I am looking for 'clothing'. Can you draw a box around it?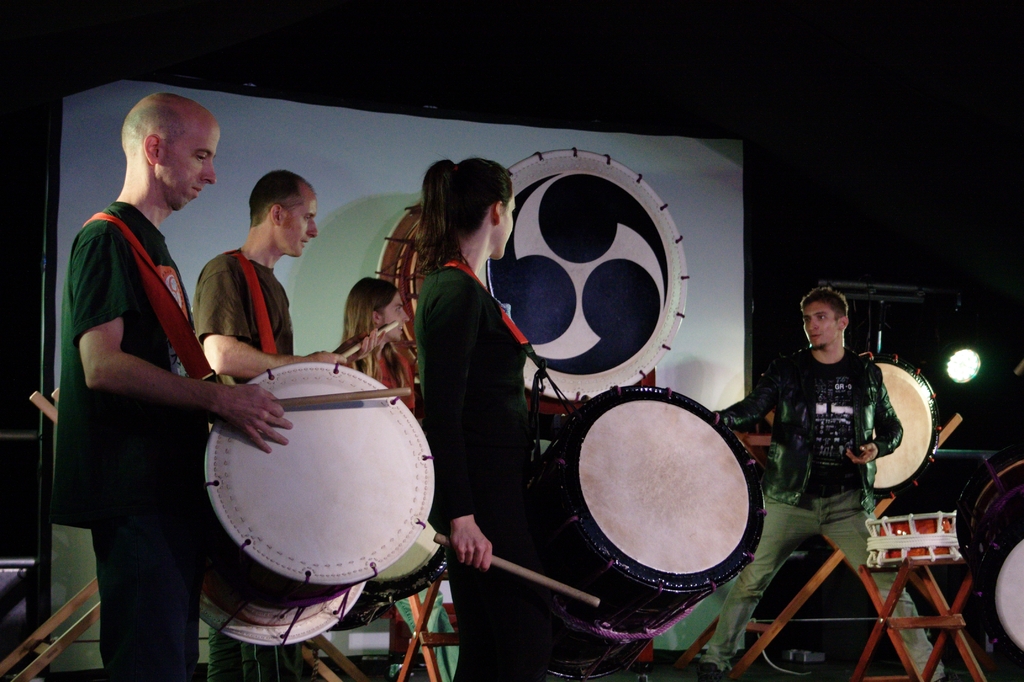
Sure, the bounding box is (58,123,239,651).
